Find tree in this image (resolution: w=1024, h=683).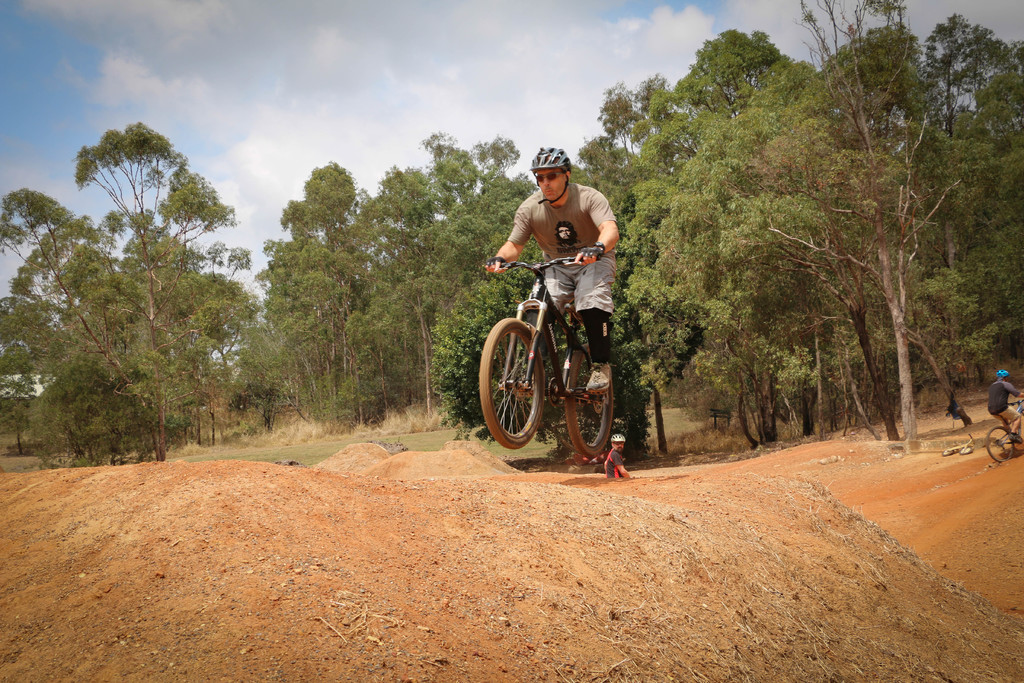
Rect(220, 304, 317, 419).
